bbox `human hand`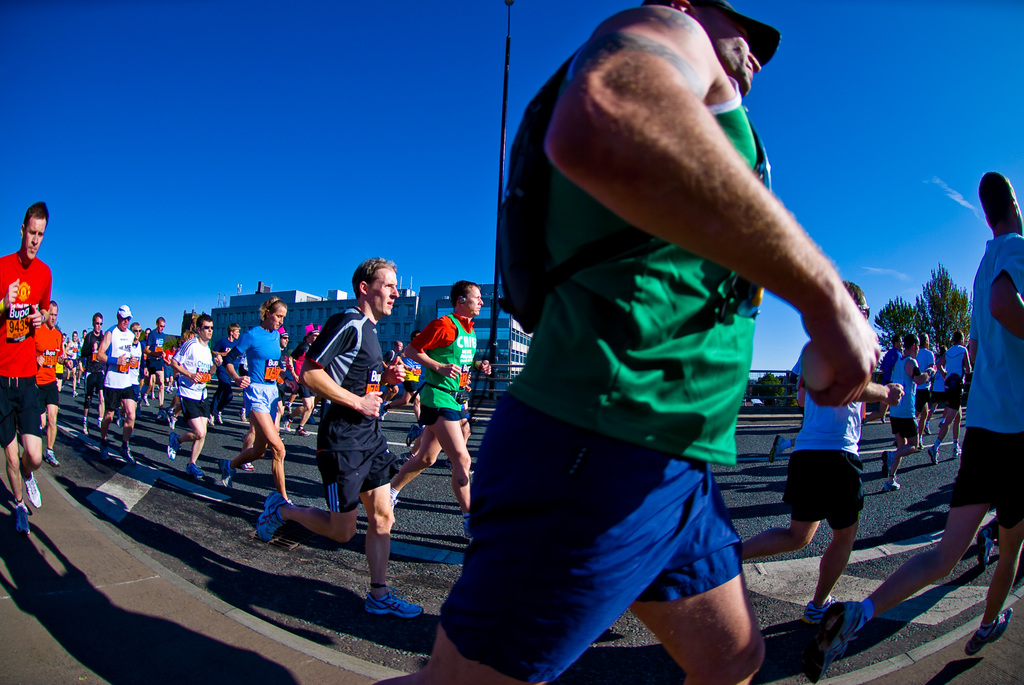
<box>886,383,905,411</box>
